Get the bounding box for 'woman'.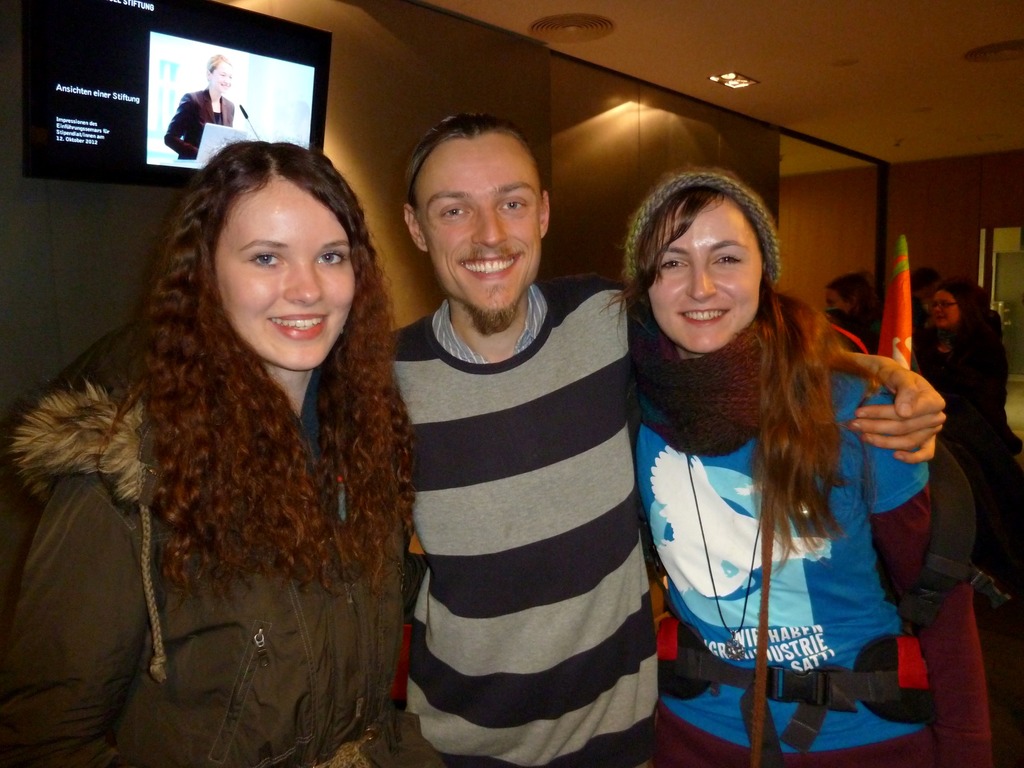
bbox(595, 159, 973, 767).
